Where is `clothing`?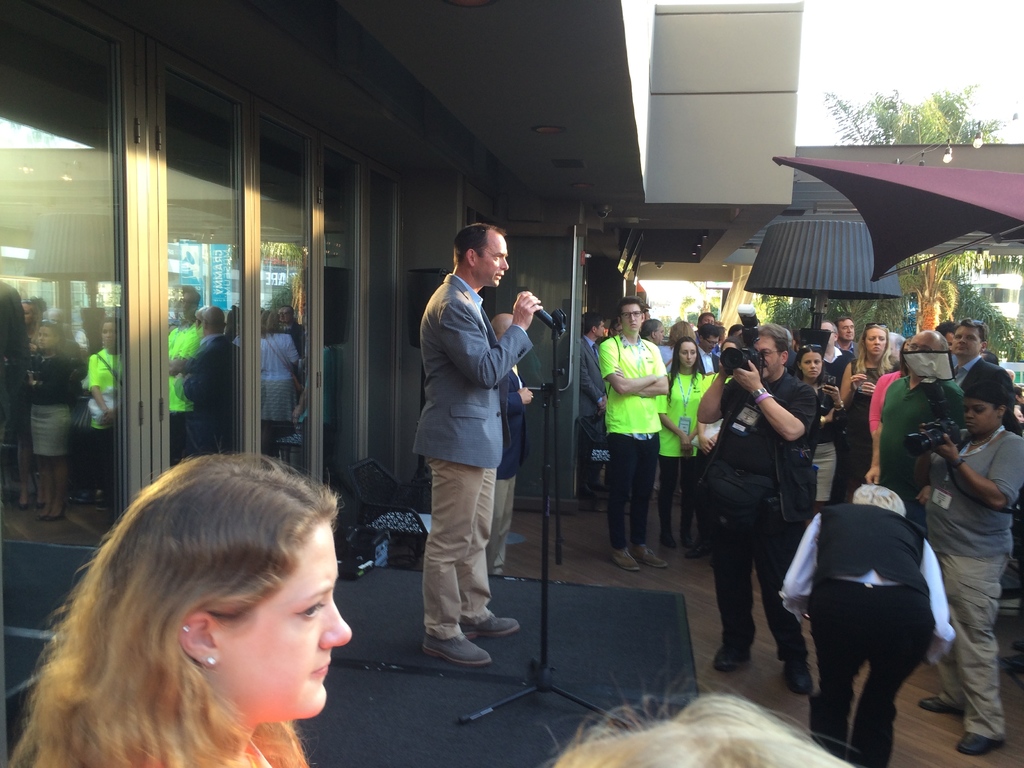
[822, 344, 876, 497].
